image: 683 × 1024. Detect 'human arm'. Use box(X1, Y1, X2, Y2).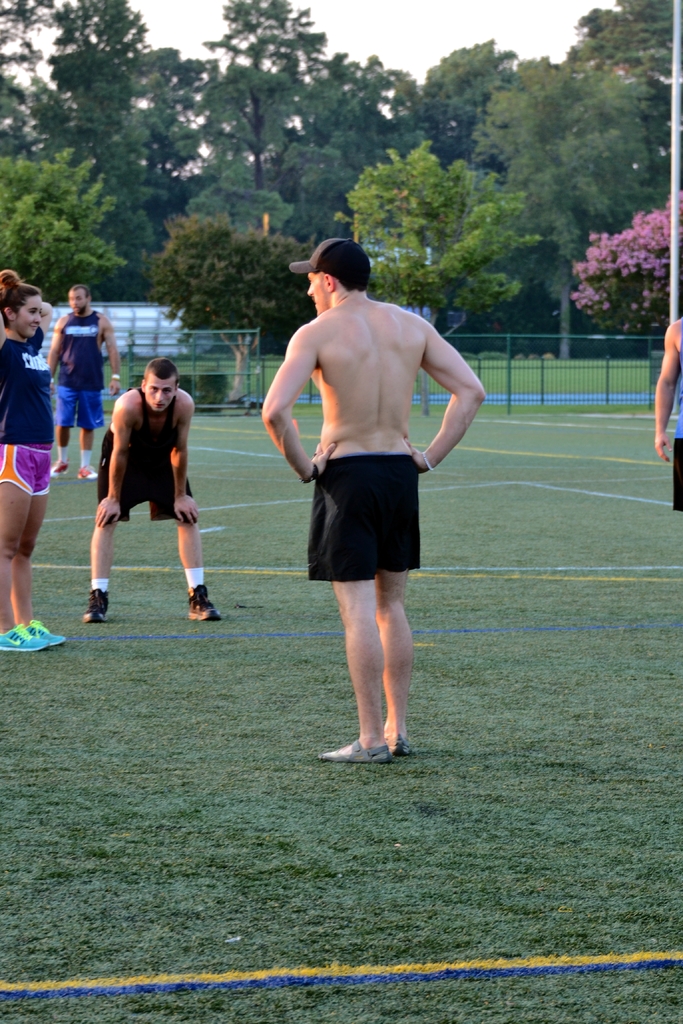
box(88, 387, 152, 532).
